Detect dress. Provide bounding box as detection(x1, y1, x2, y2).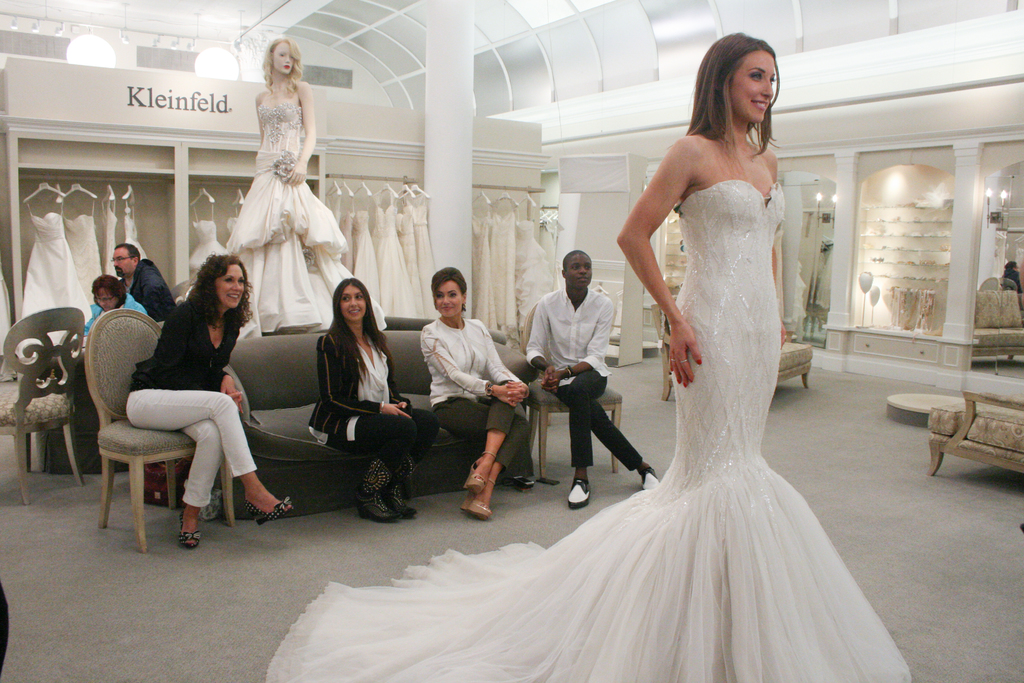
detection(0, 273, 15, 357).
